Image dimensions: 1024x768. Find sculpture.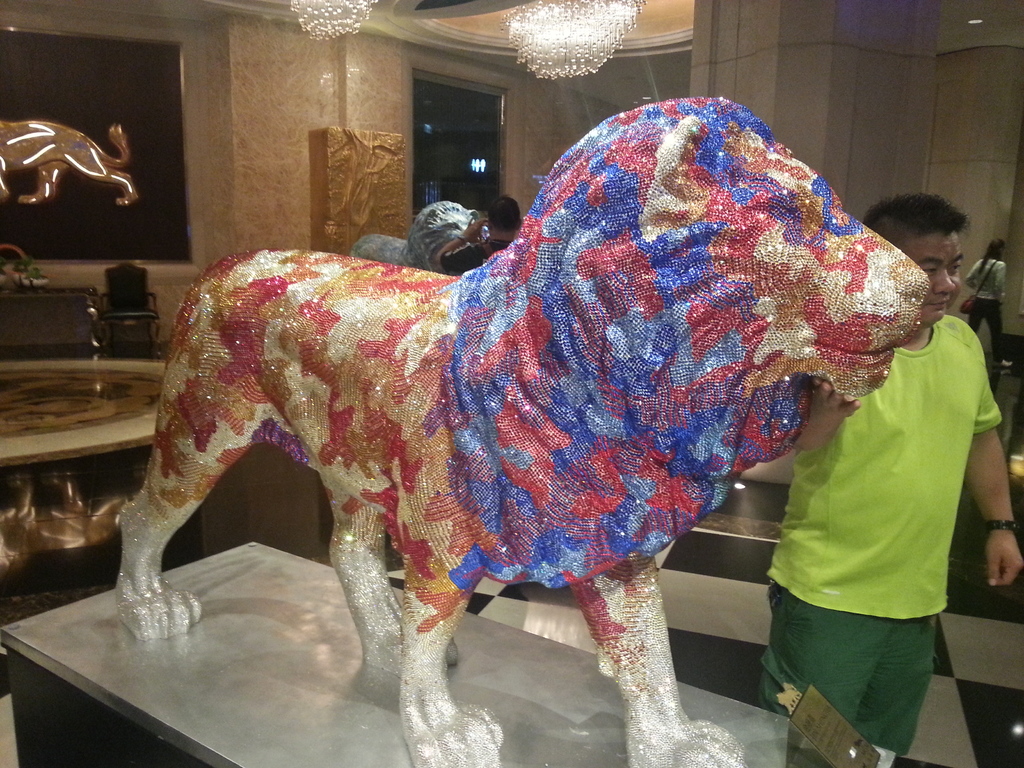
<region>118, 93, 928, 767</region>.
